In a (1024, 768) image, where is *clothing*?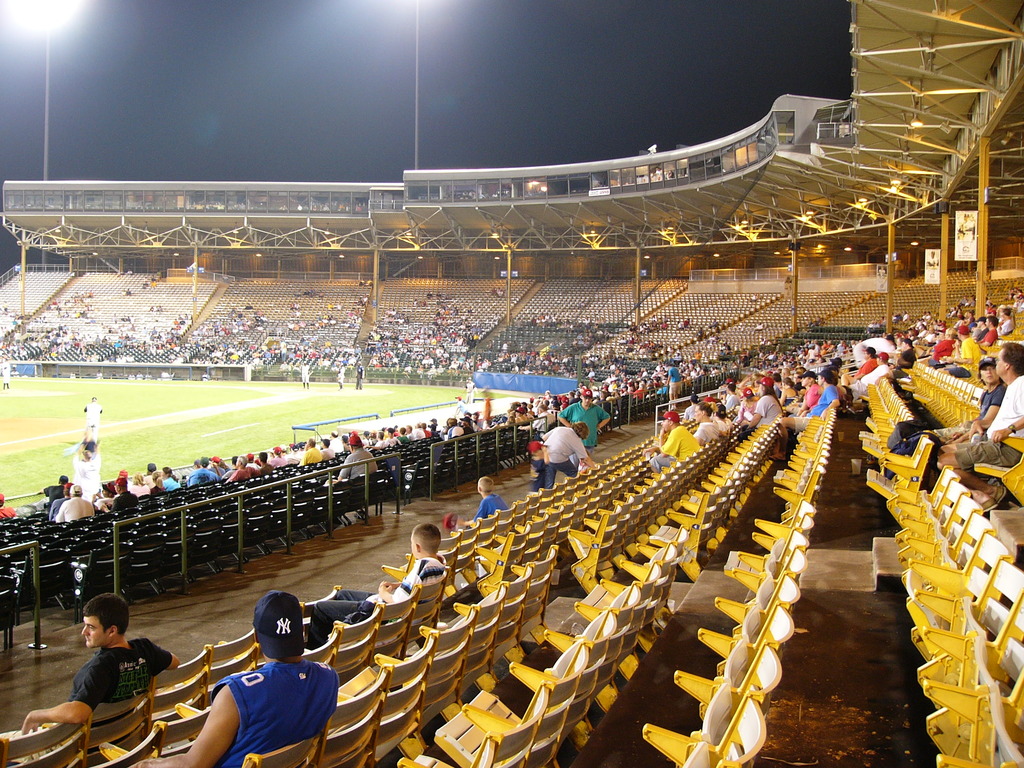
<box>305,558,439,661</box>.
